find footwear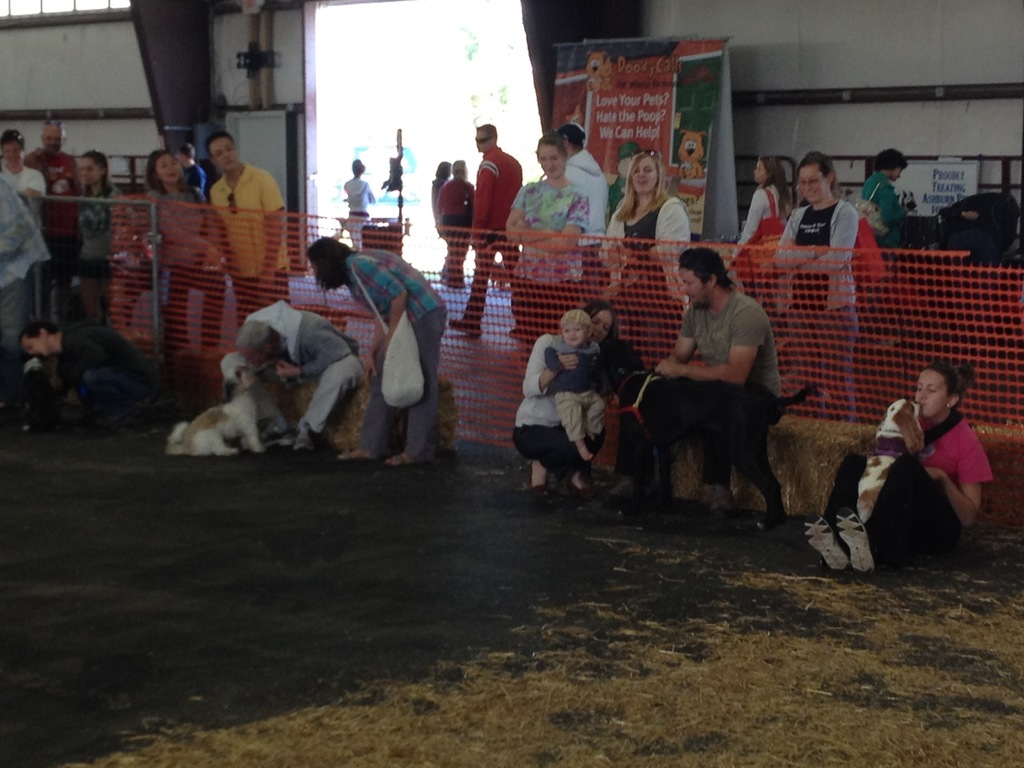
pyautogui.locateOnScreen(438, 273, 474, 289)
